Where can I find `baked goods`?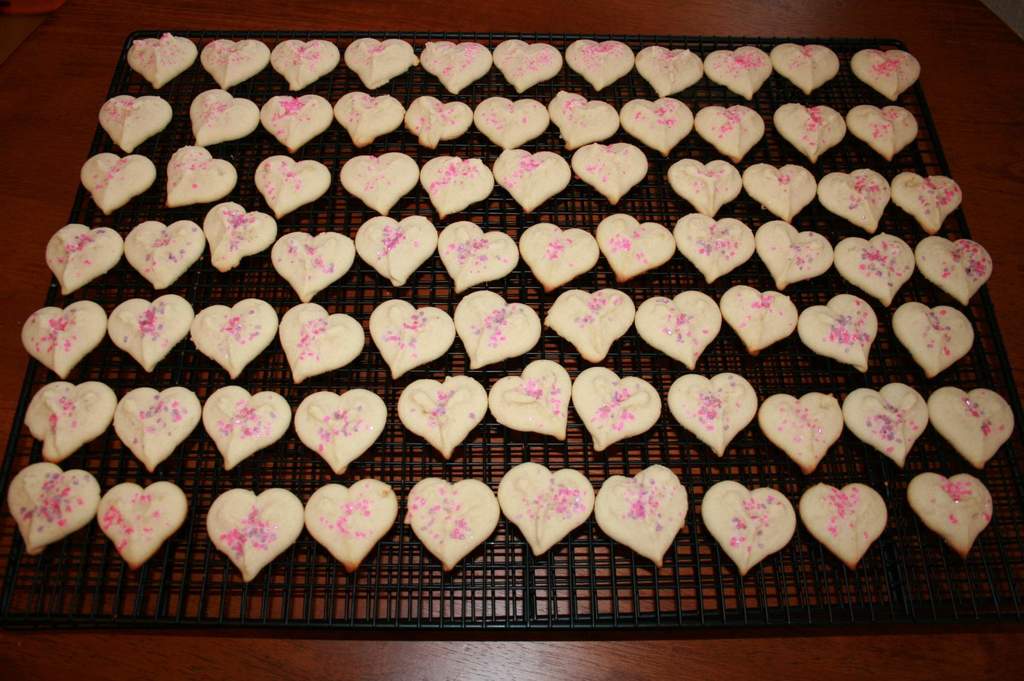
You can find it at bbox(100, 481, 188, 565).
